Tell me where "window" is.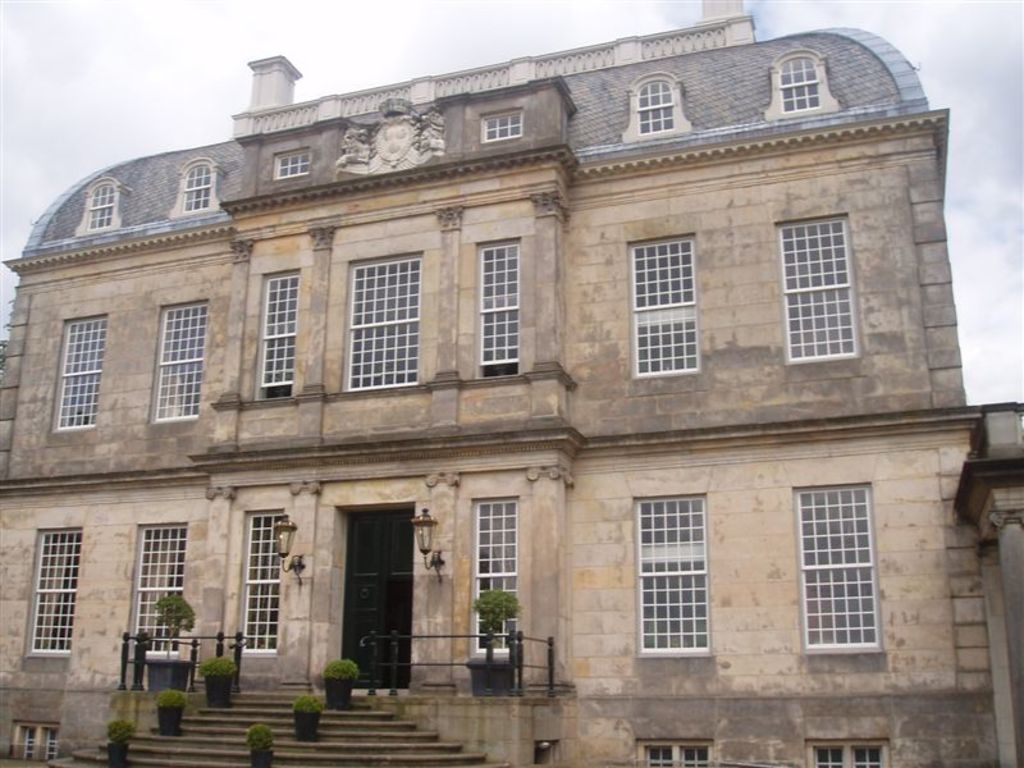
"window" is at l=56, t=316, r=96, b=433.
